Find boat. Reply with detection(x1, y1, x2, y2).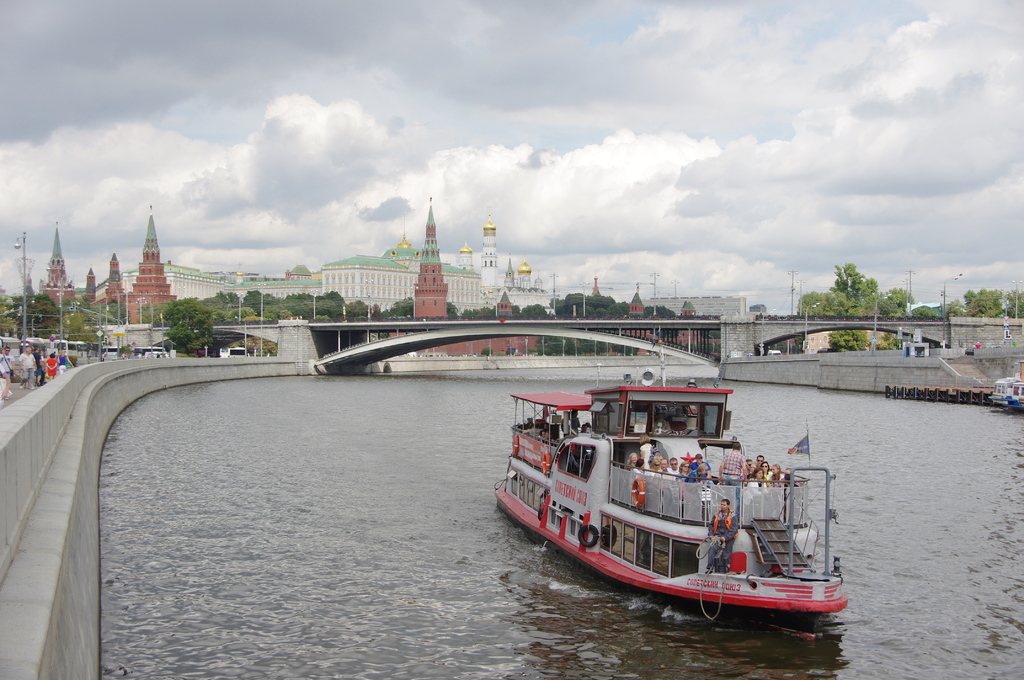
detection(488, 334, 864, 648).
